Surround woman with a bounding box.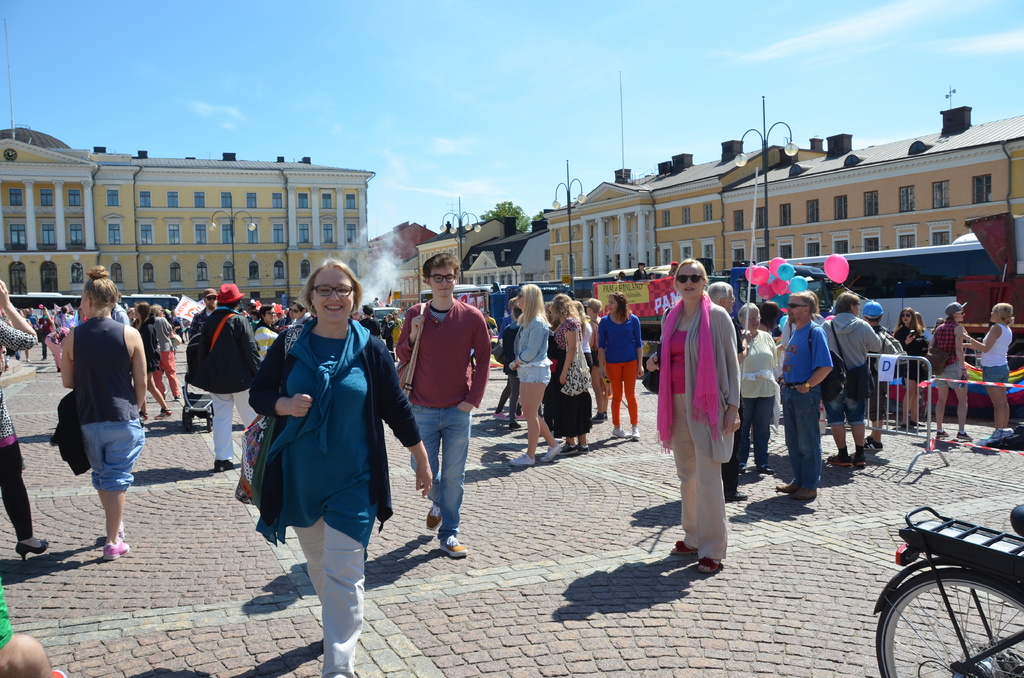
Rect(252, 305, 287, 367).
